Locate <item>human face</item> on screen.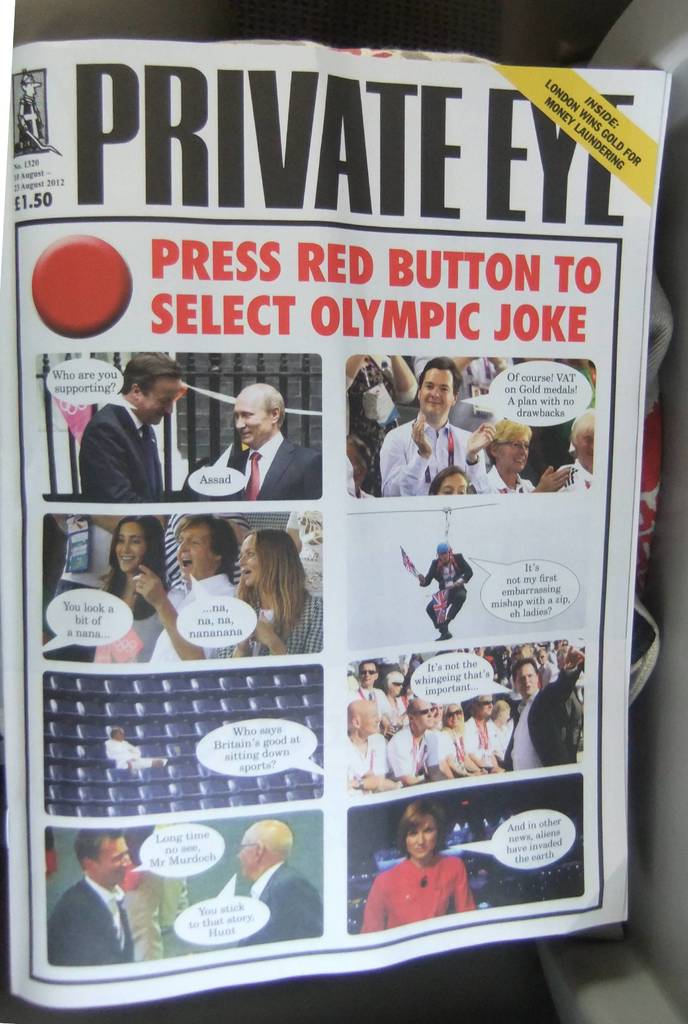
On screen at rect(443, 702, 463, 728).
